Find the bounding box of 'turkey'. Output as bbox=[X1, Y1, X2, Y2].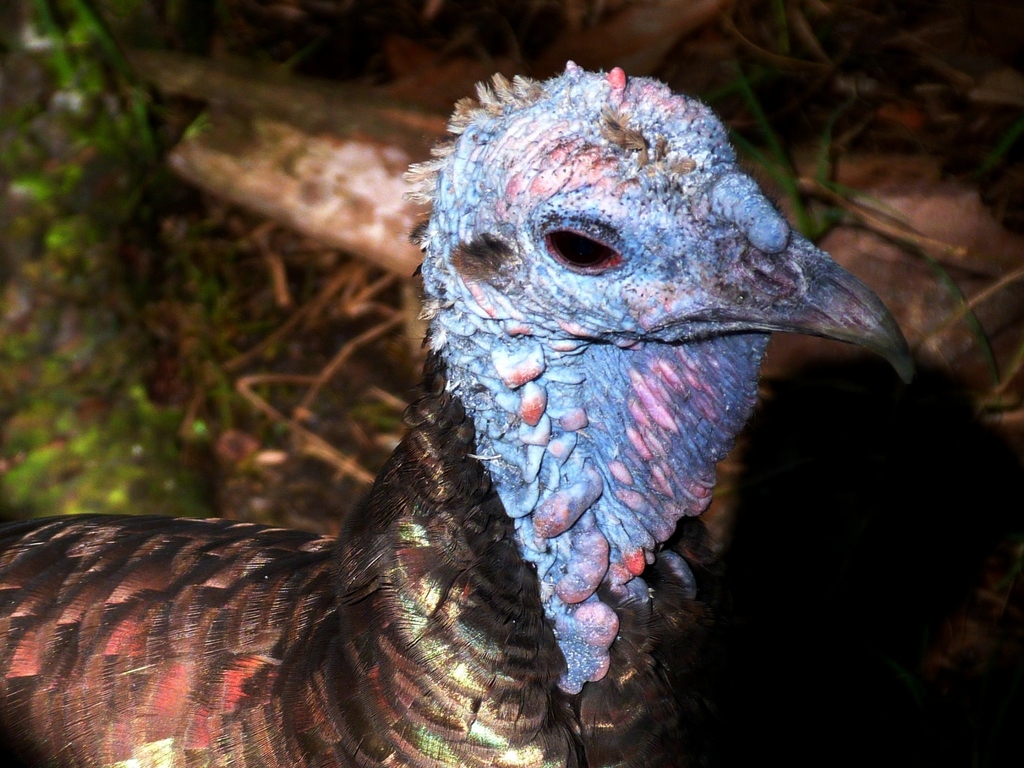
bbox=[0, 61, 916, 767].
